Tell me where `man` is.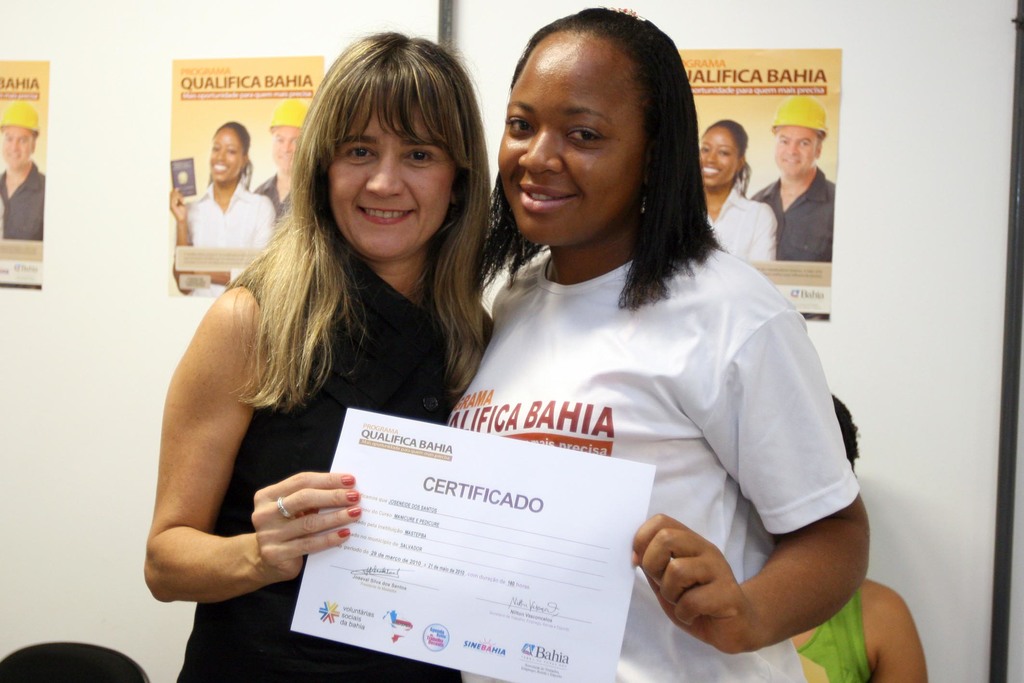
`man` is at BBox(0, 95, 47, 245).
